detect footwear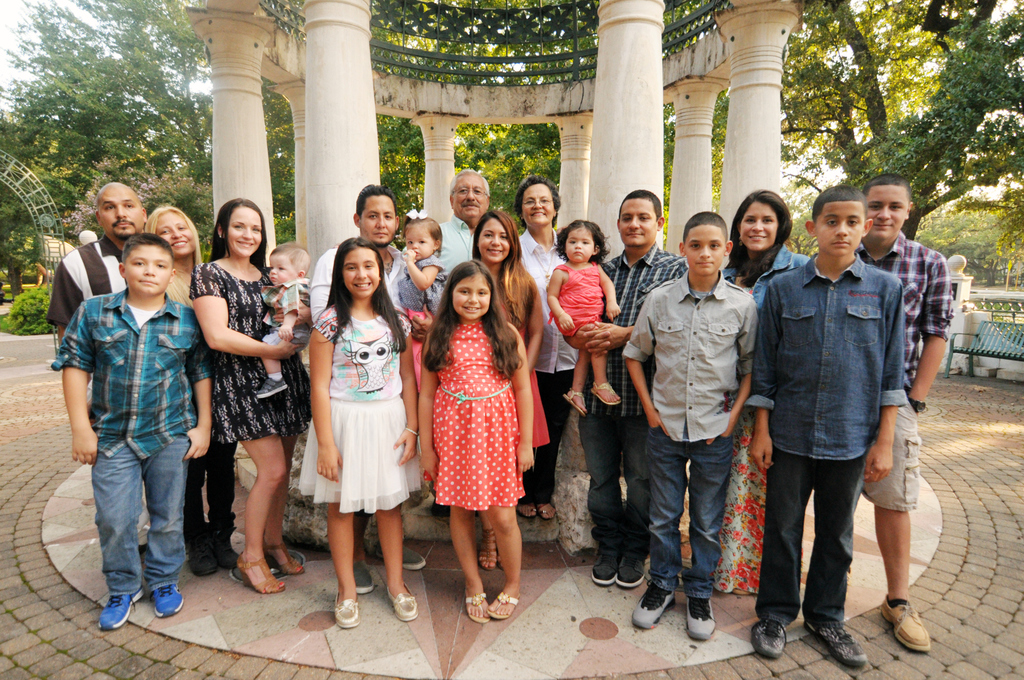
crop(685, 596, 715, 639)
